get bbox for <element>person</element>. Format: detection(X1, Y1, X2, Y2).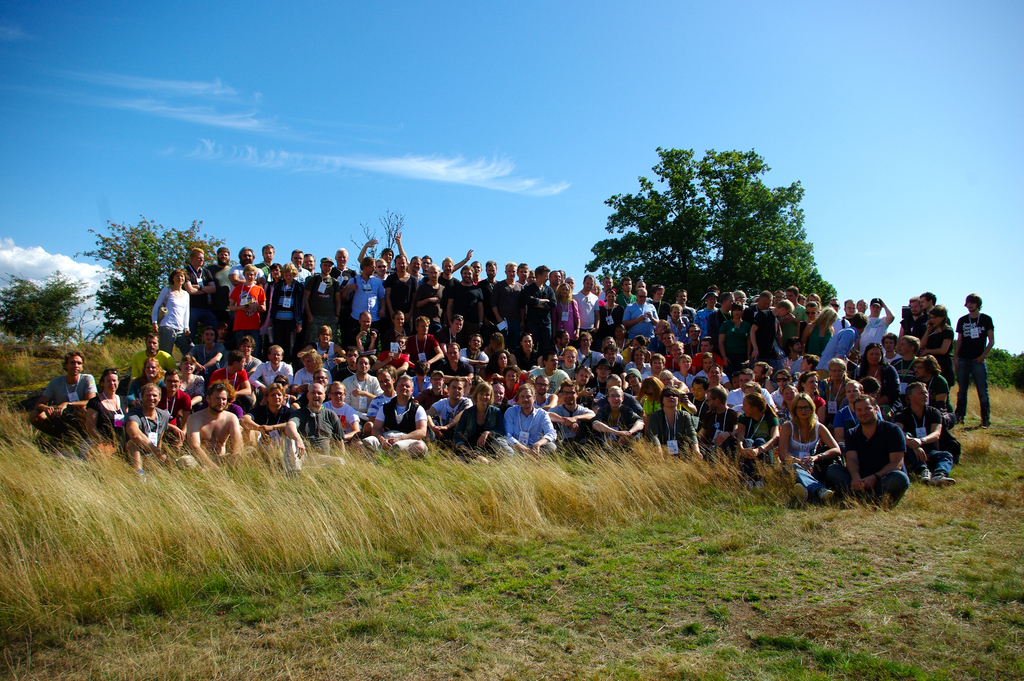
detection(590, 386, 641, 452).
